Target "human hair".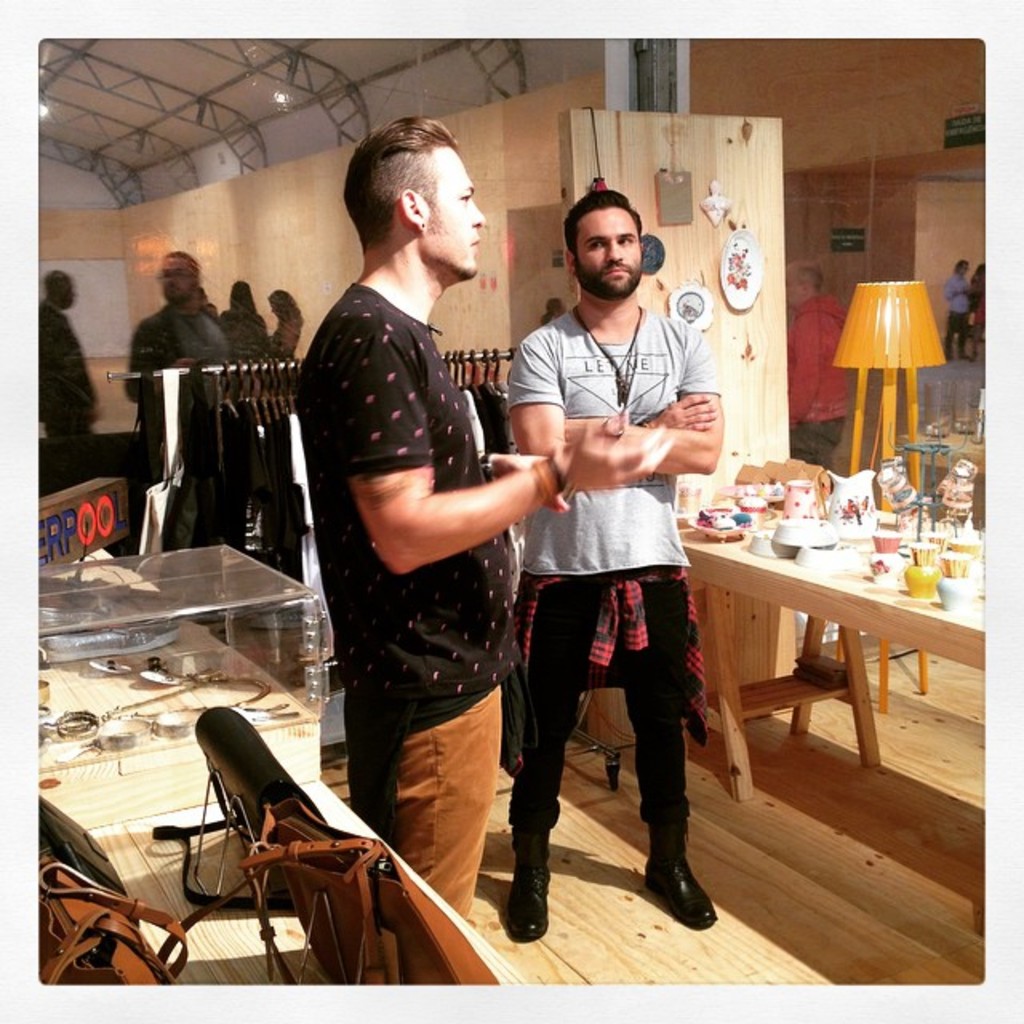
Target region: 352 112 461 245.
